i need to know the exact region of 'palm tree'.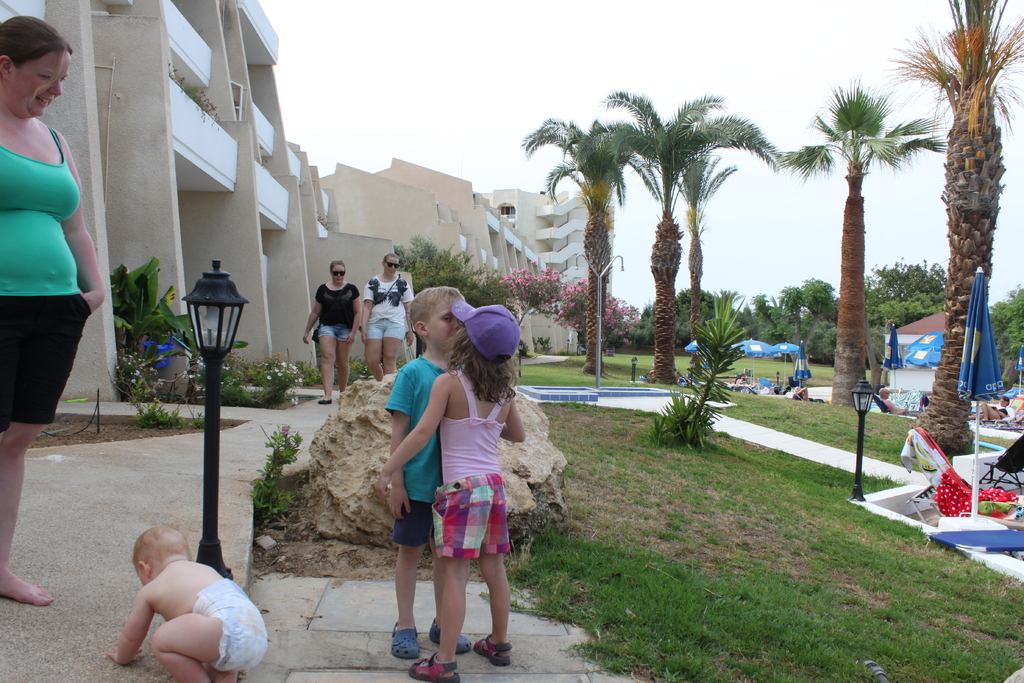
Region: (x1=521, y1=115, x2=664, y2=379).
